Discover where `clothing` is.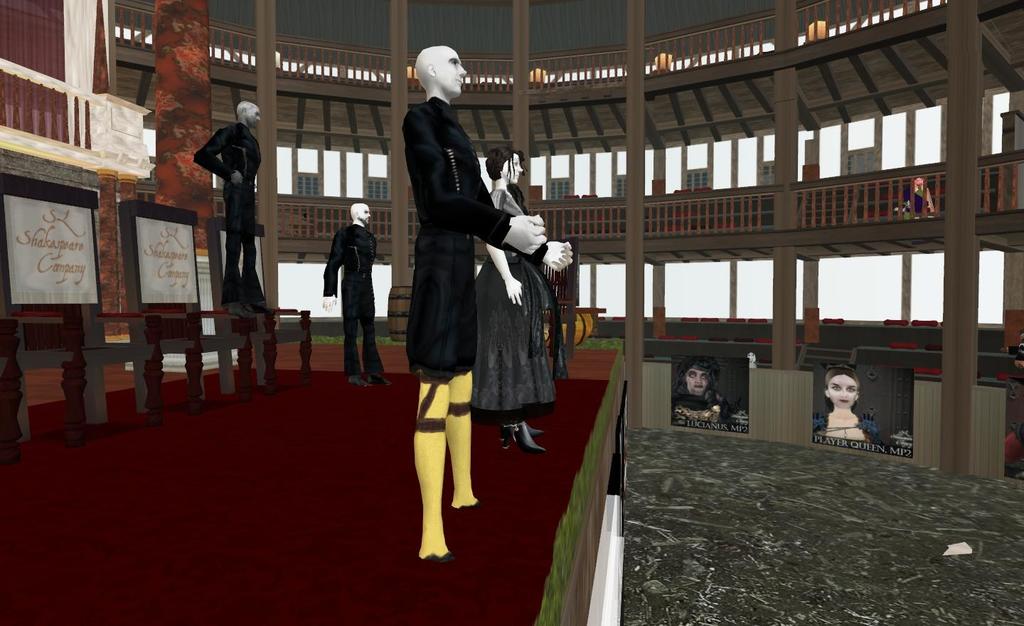
Discovered at x1=473, y1=183, x2=553, y2=408.
